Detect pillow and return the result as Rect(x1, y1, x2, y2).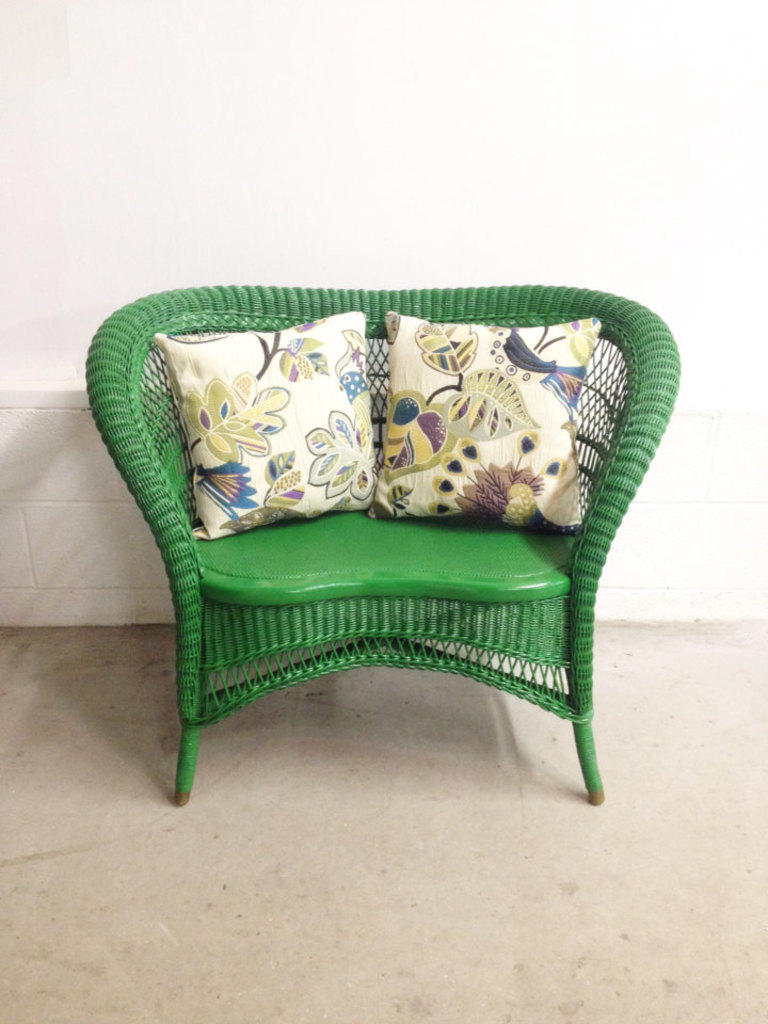
Rect(159, 307, 374, 544).
